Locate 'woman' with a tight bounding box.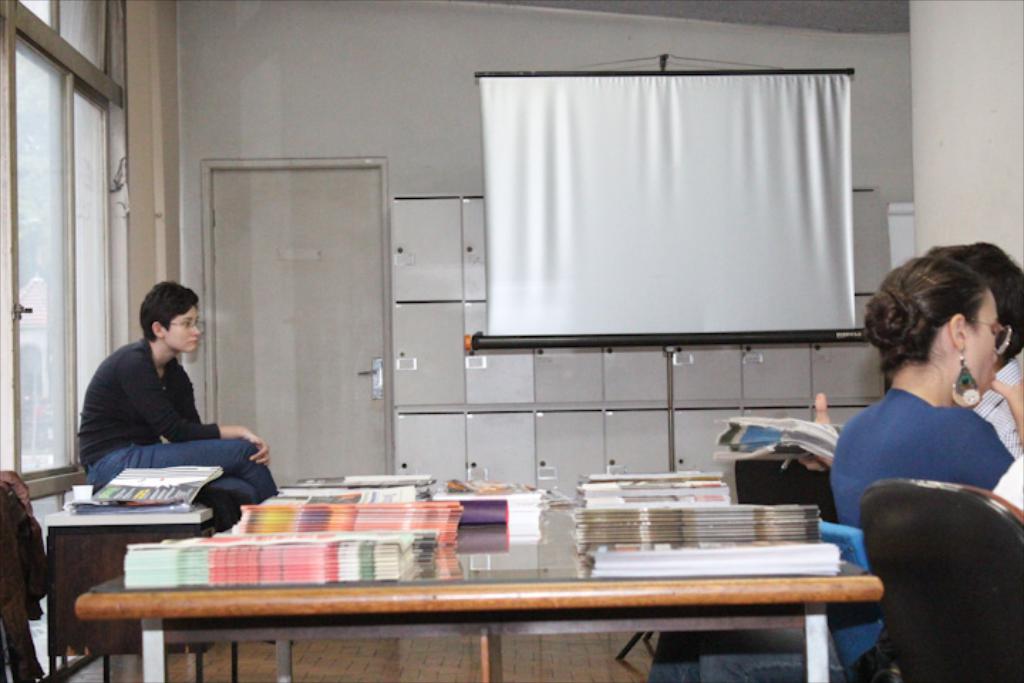
bbox=[64, 277, 283, 544].
